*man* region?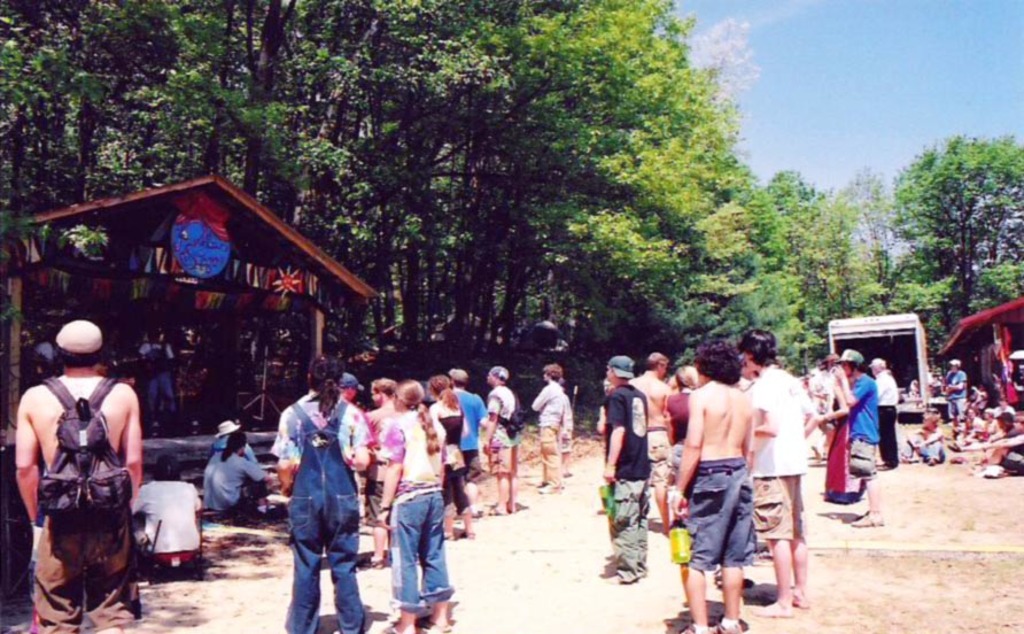
locate(491, 368, 521, 515)
